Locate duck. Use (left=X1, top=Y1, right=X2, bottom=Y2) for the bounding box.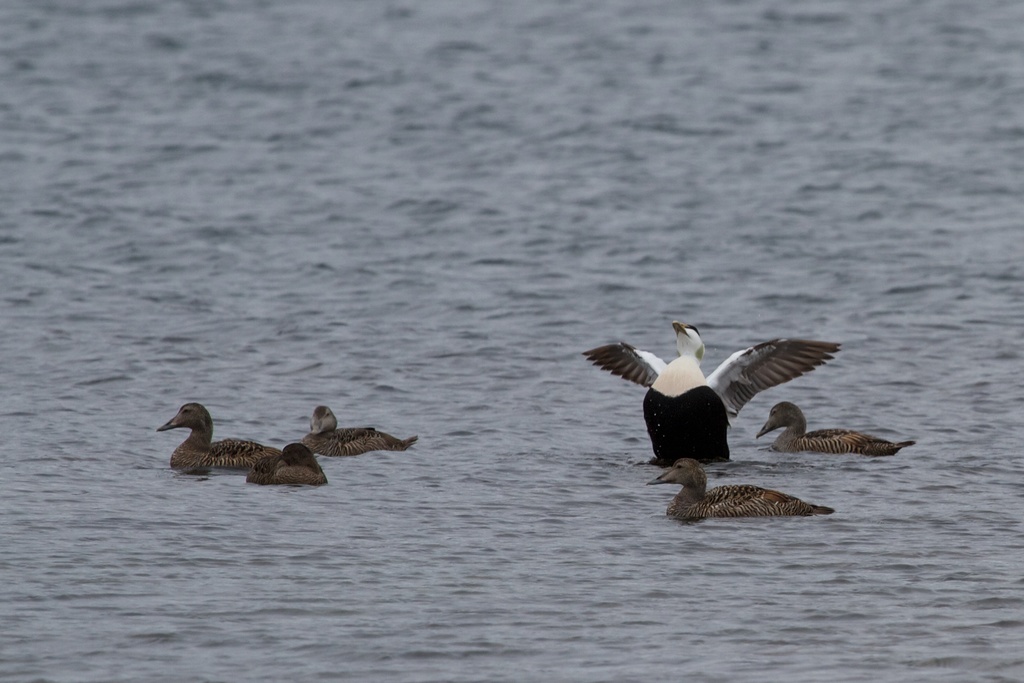
(left=155, top=403, right=282, bottom=472).
